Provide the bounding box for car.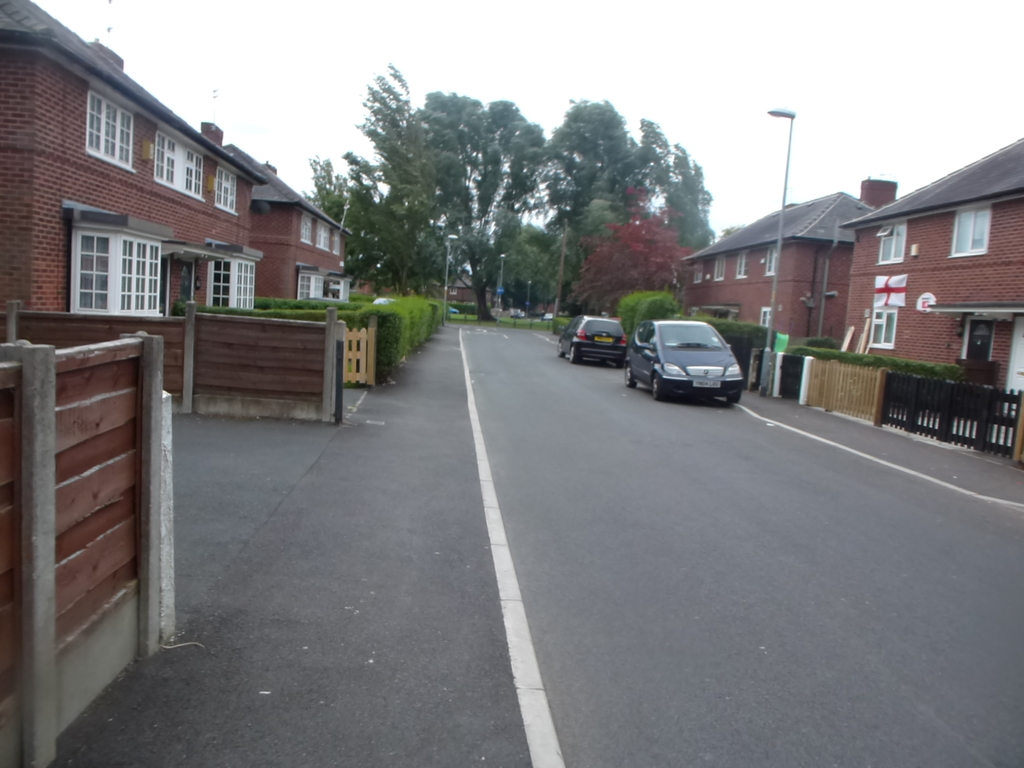
<box>542,313,554,322</box>.
